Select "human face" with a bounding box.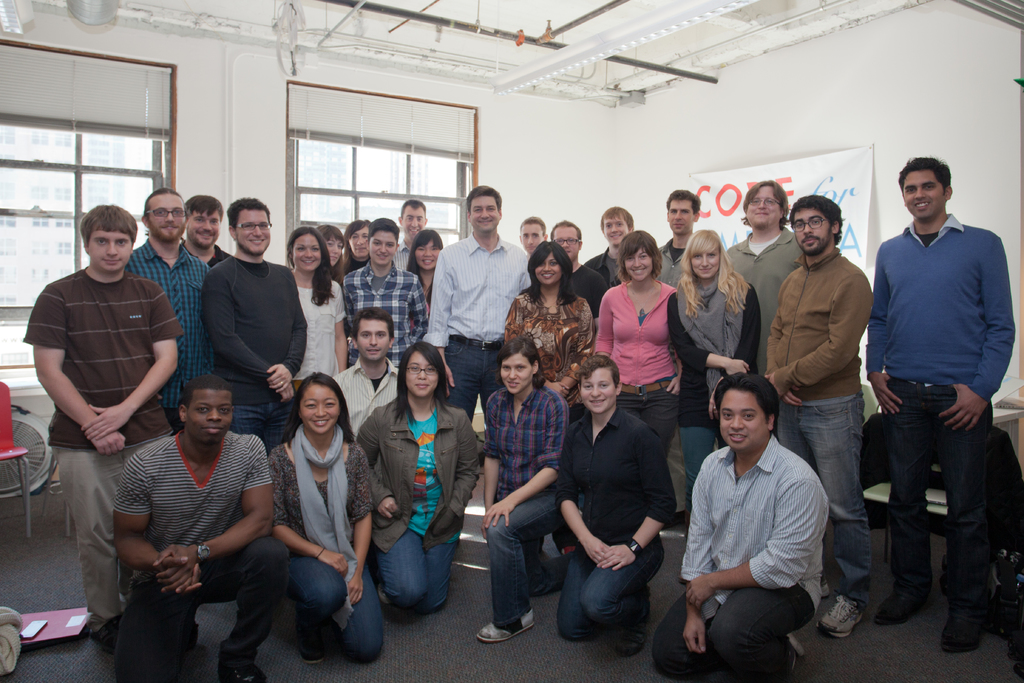
<bbox>326, 240, 342, 265</bbox>.
